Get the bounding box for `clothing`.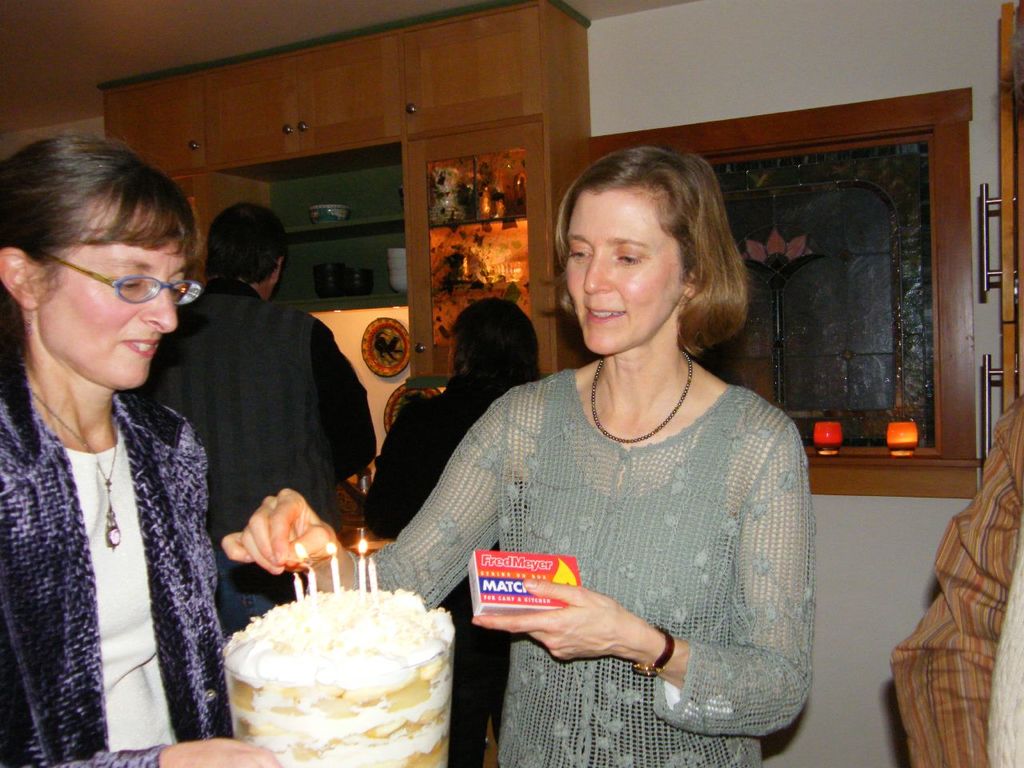
region(886, 398, 1023, 767).
